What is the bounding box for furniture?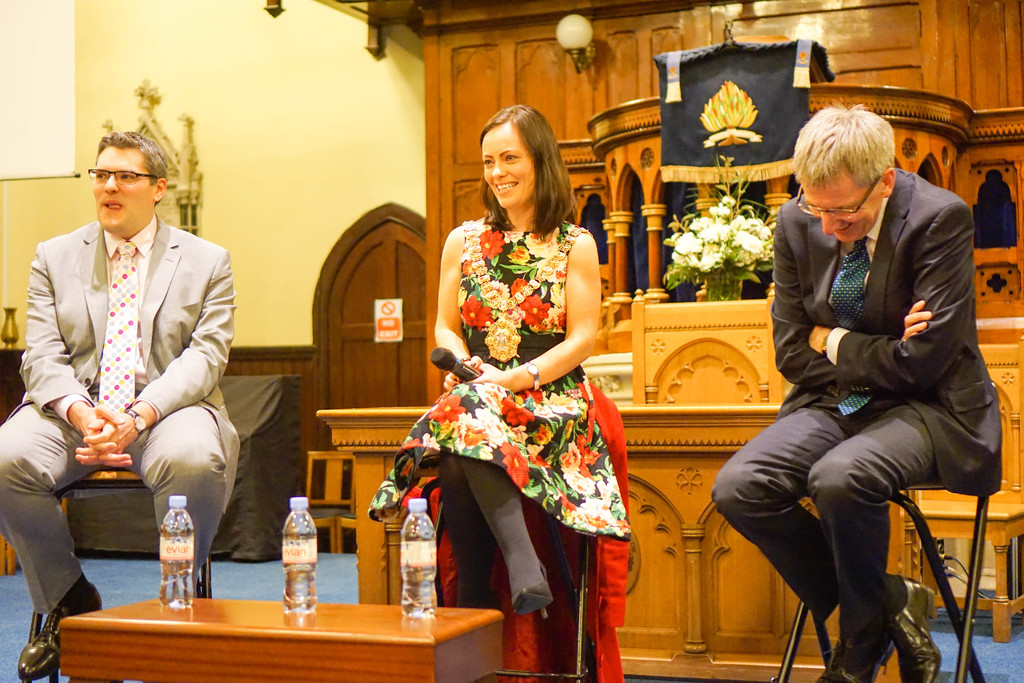
bbox=[298, 450, 358, 553].
